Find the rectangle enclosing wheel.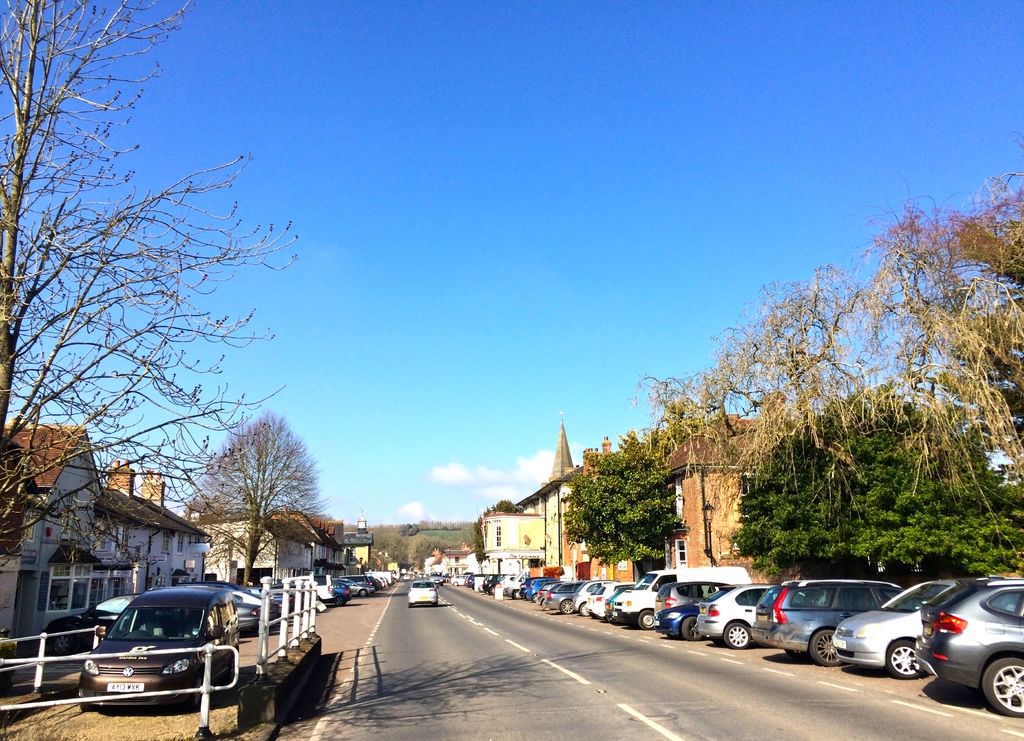
<bbox>678, 617, 701, 640</bbox>.
